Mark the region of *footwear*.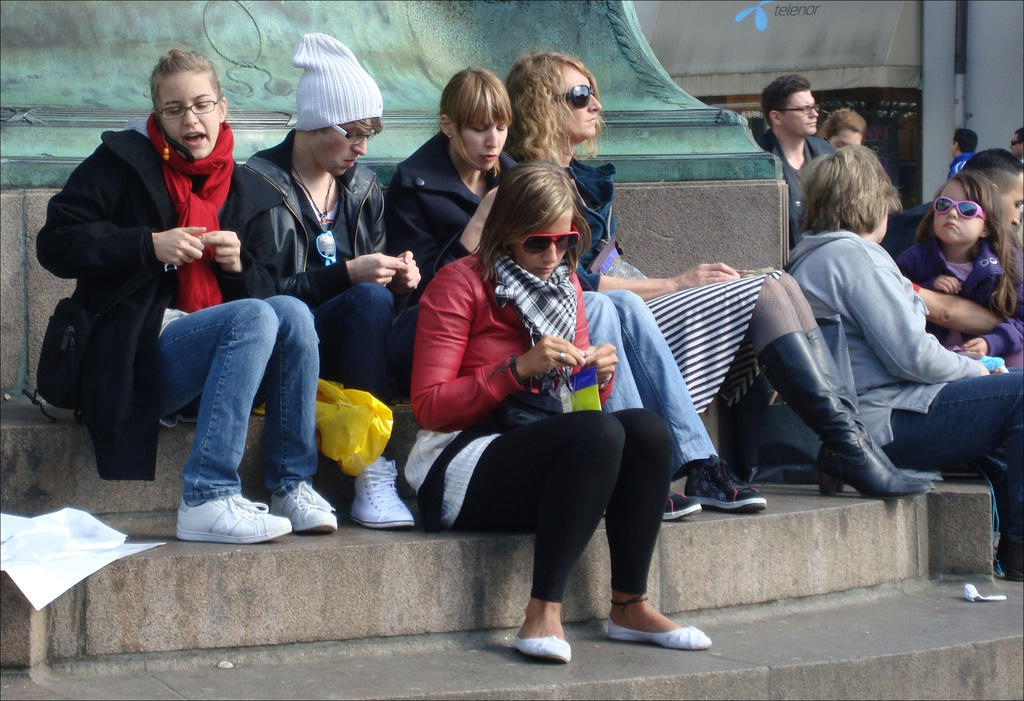
Region: rect(511, 642, 566, 661).
